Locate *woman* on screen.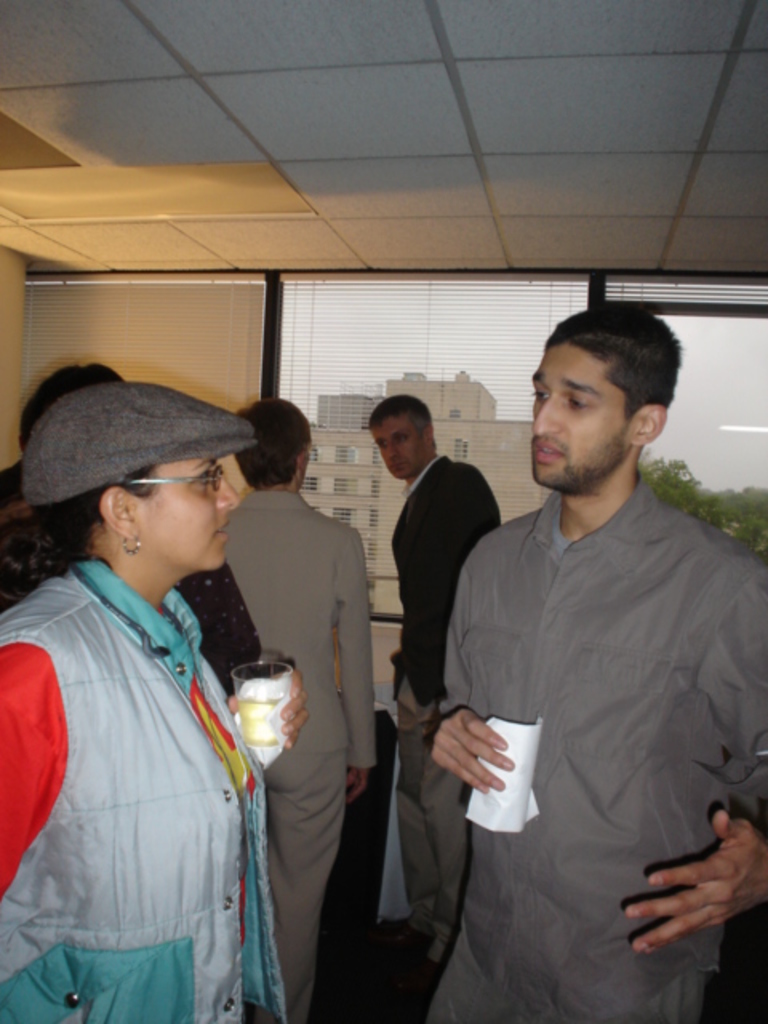
On screen at 2, 374, 278, 1023.
